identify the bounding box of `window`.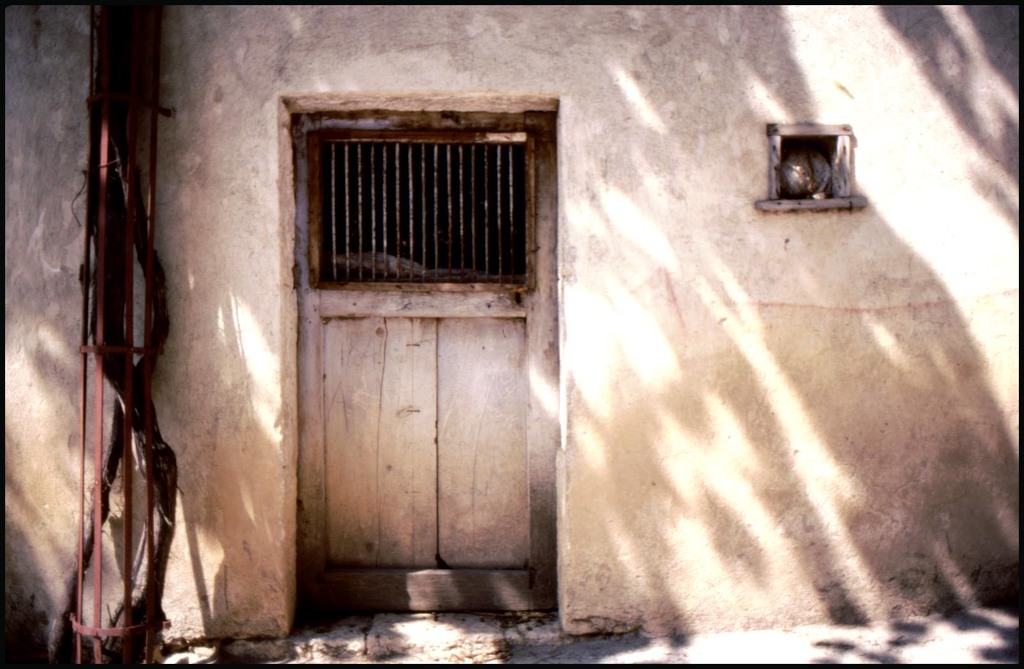
bbox=[760, 124, 867, 208].
